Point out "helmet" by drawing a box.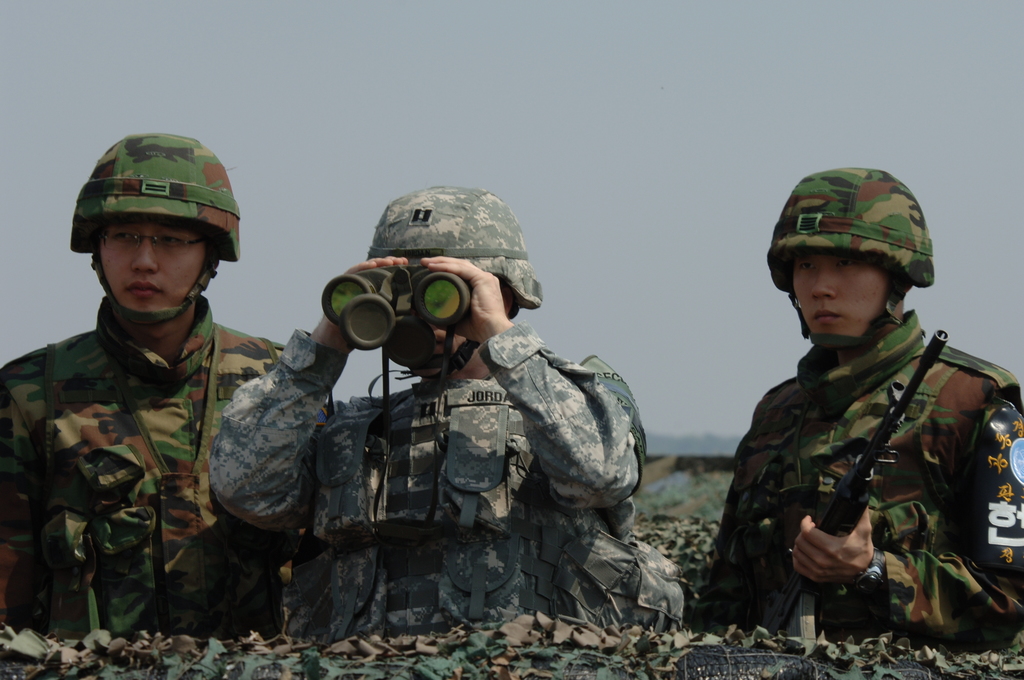
[368,182,548,364].
